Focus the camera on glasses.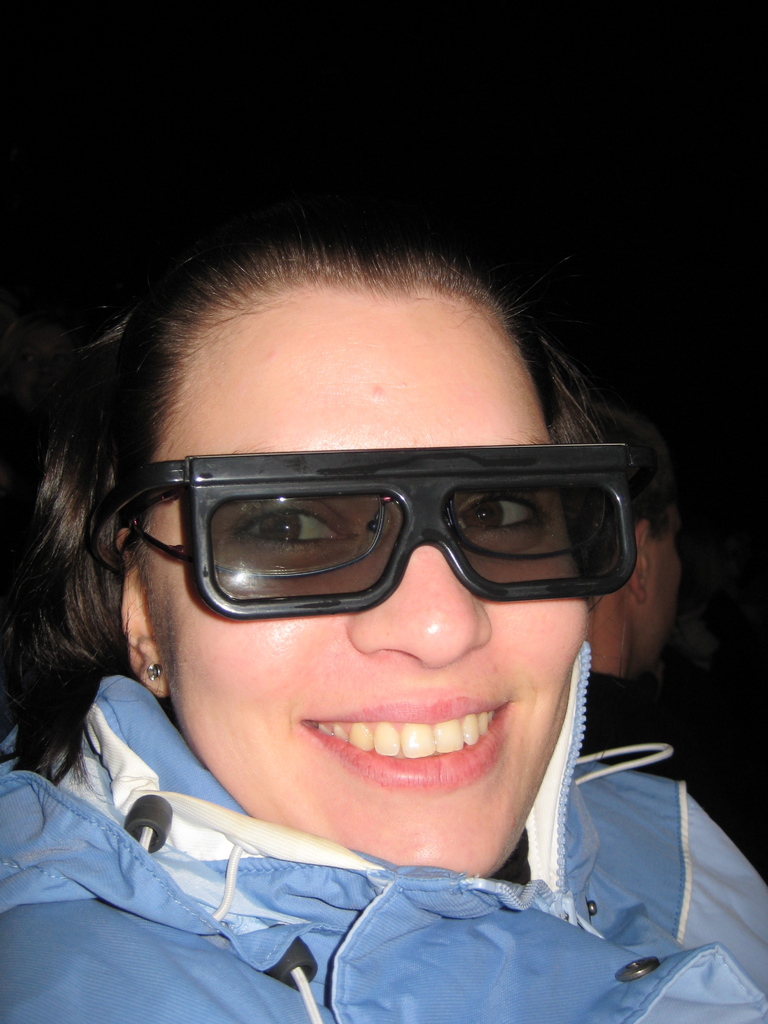
Focus region: bbox(83, 438, 644, 623).
